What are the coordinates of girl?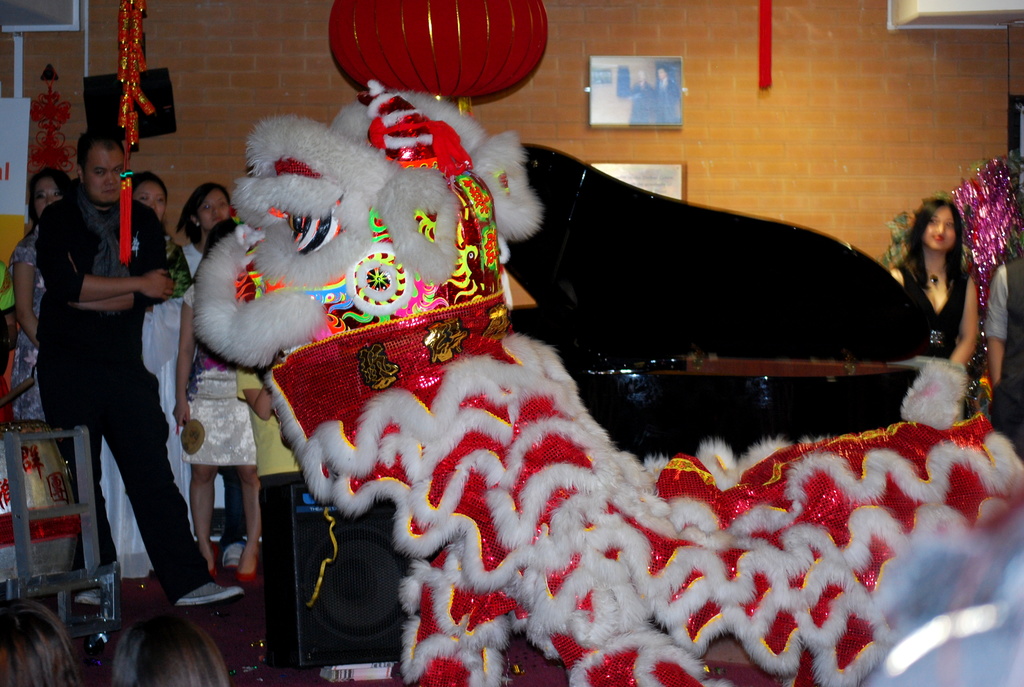
<box>168,216,261,587</box>.
